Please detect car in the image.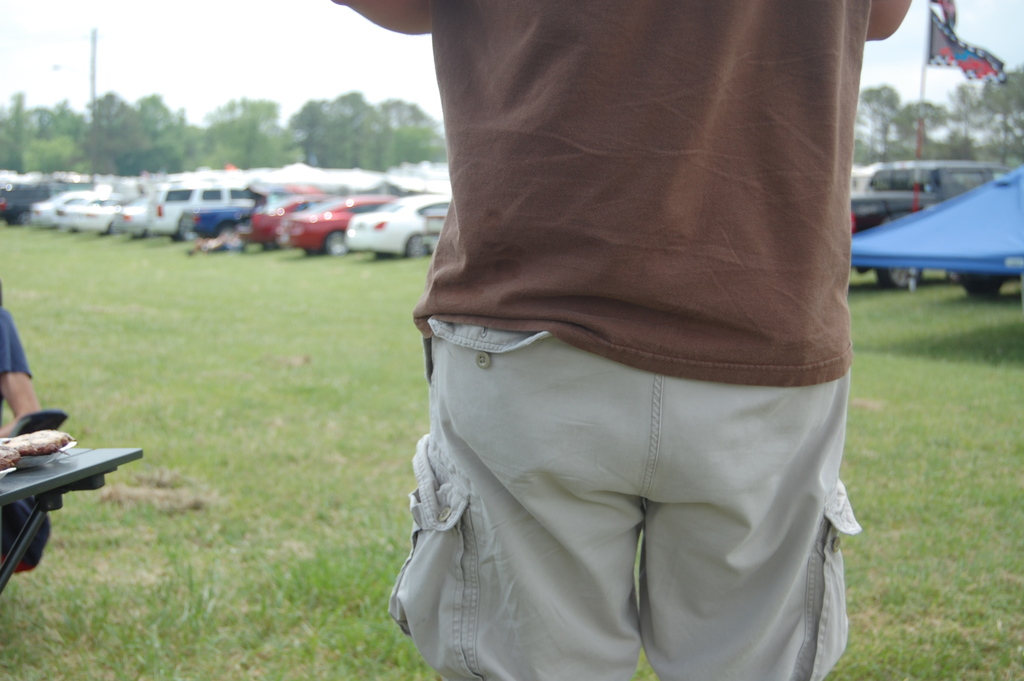
Rect(344, 197, 454, 261).
